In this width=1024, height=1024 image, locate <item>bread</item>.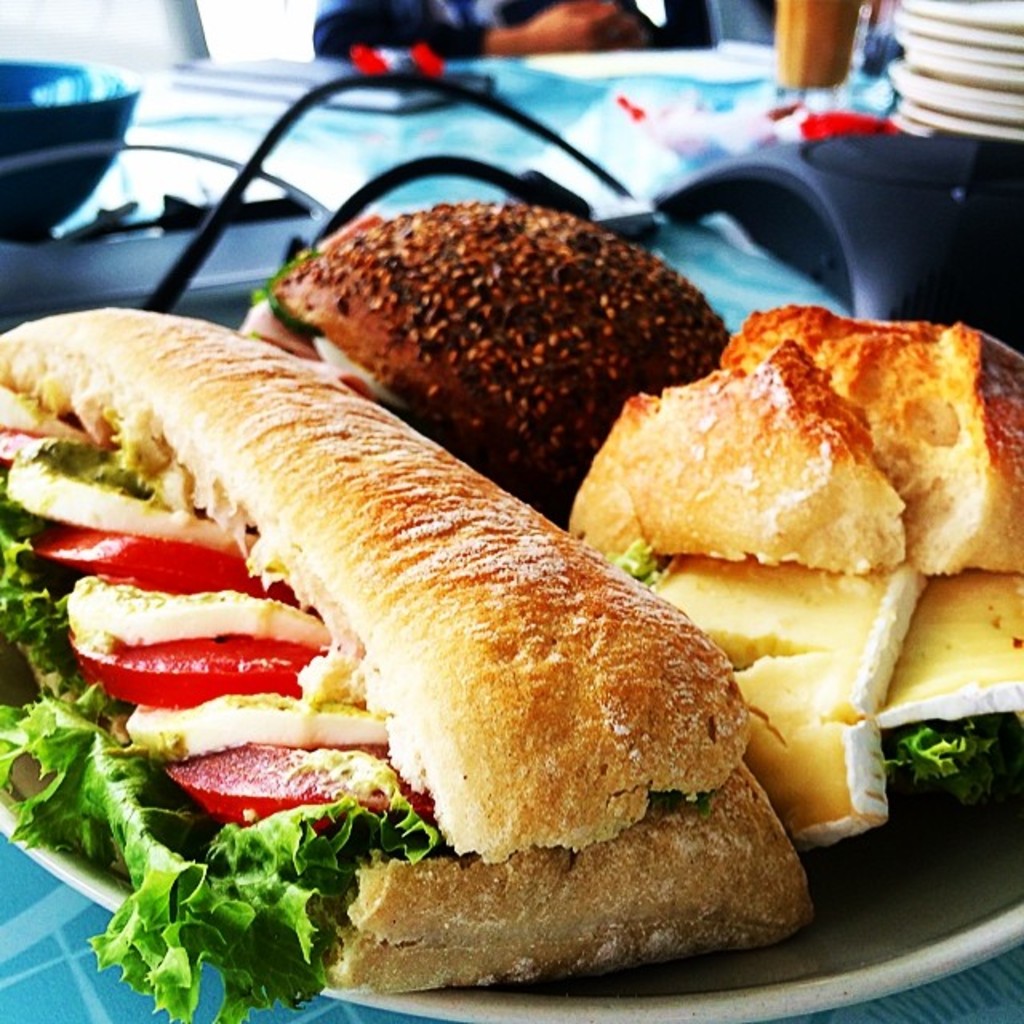
Bounding box: 0:296:754:851.
